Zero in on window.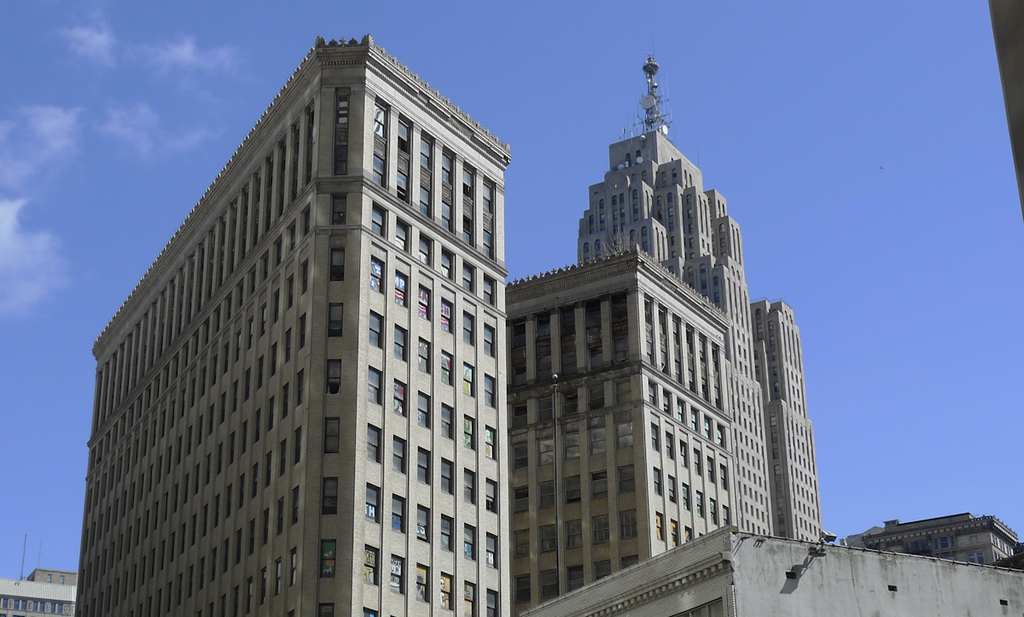
Zeroed in: left=369, top=254, right=379, bottom=293.
